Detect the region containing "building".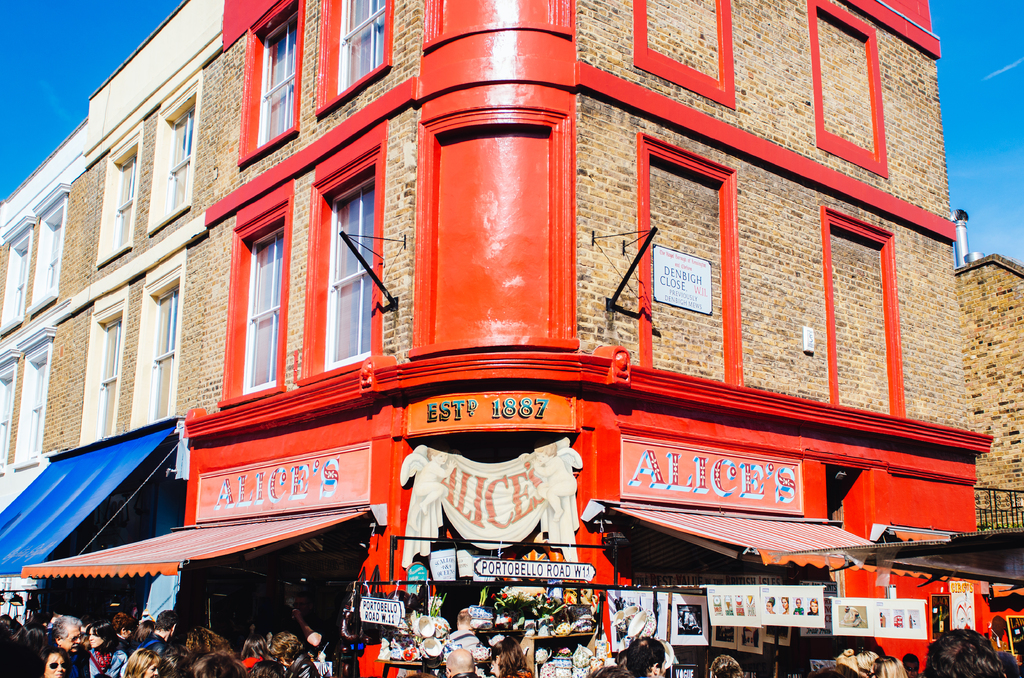
957, 254, 1023, 535.
